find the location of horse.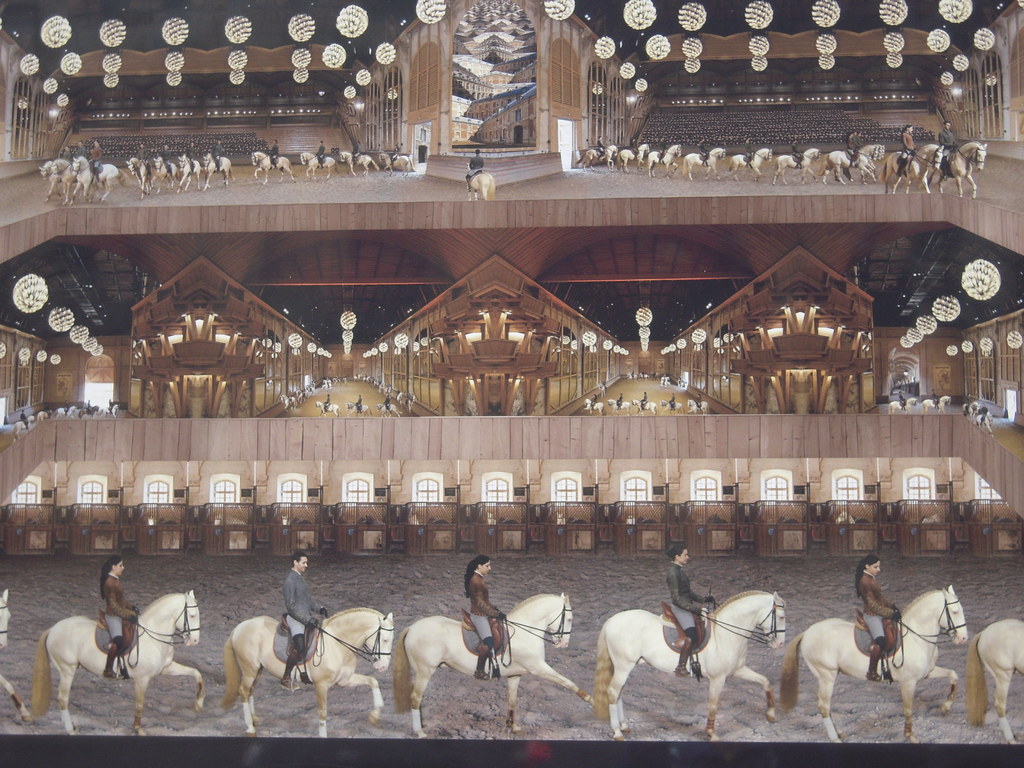
Location: BBox(78, 406, 99, 417).
